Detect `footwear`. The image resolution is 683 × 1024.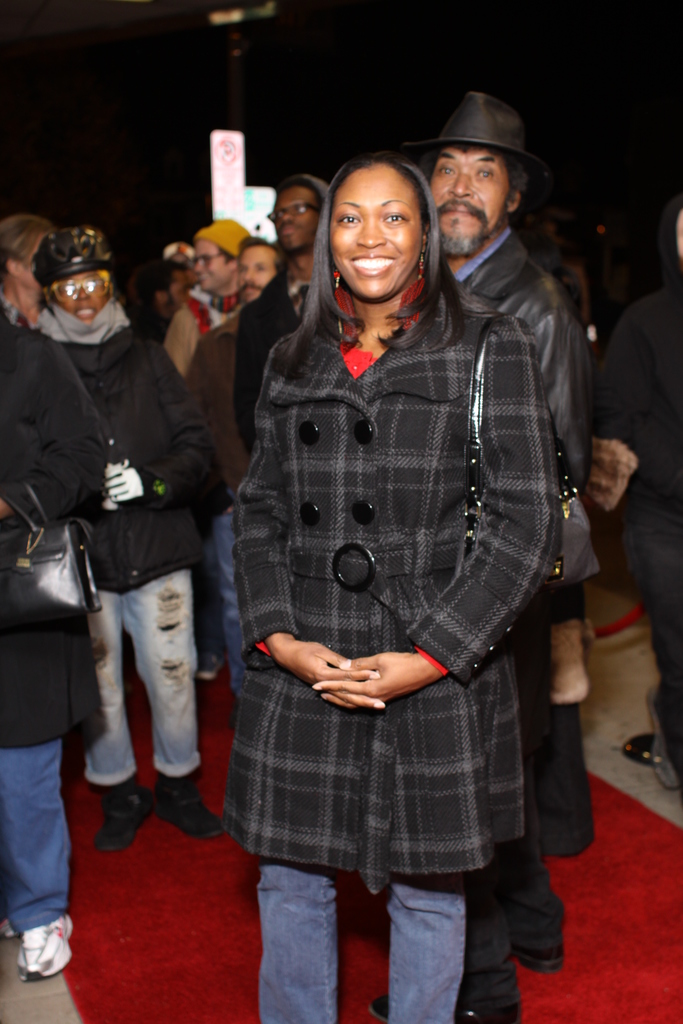
l=149, t=769, r=226, b=839.
